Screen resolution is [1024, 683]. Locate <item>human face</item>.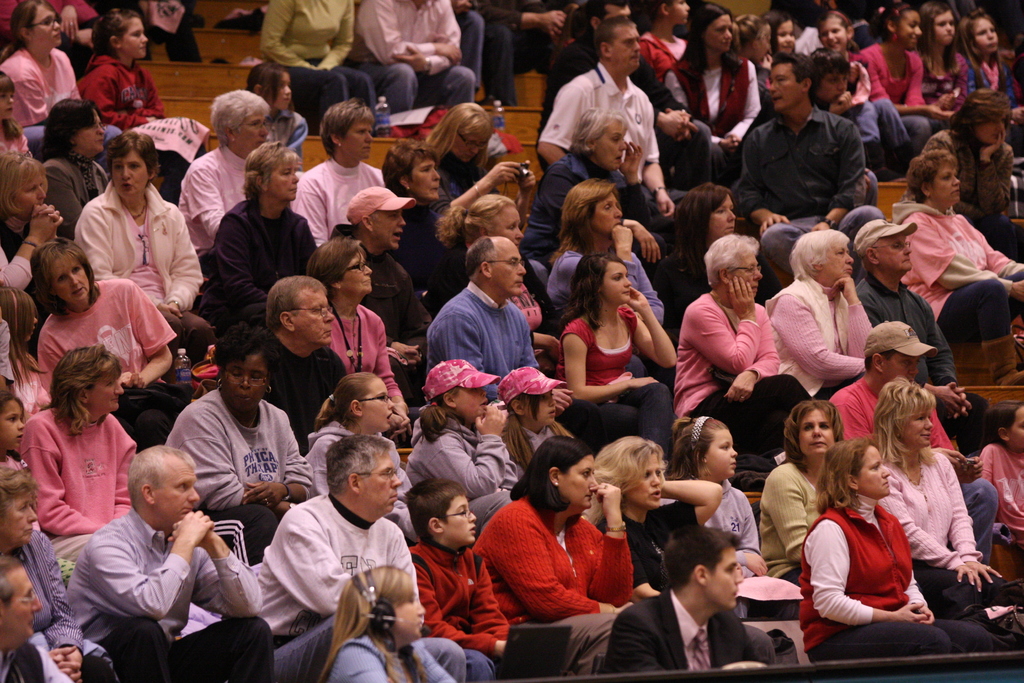
(0, 488, 36, 544).
